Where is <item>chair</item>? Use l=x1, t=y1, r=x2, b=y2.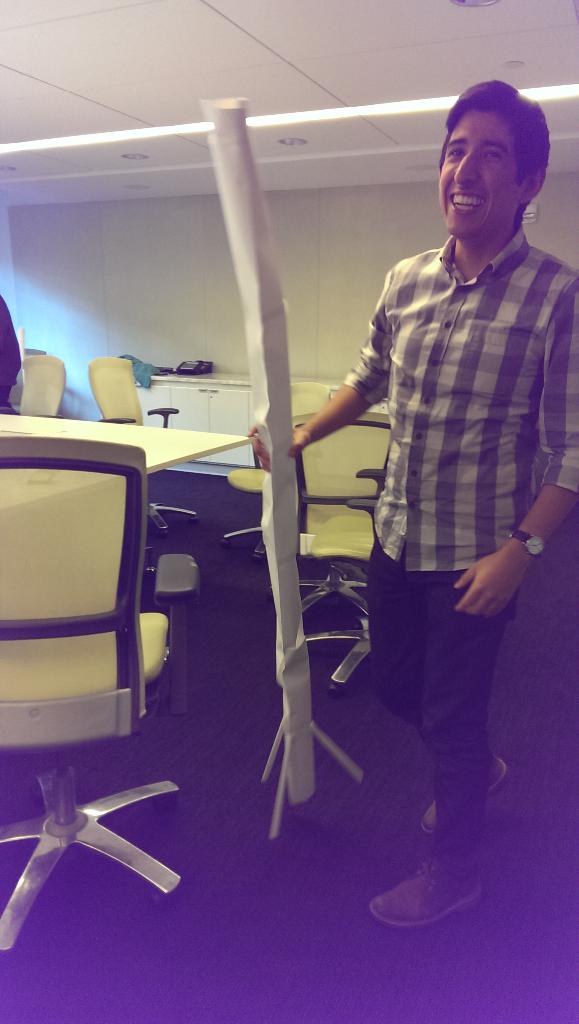
l=300, t=409, r=395, b=617.
